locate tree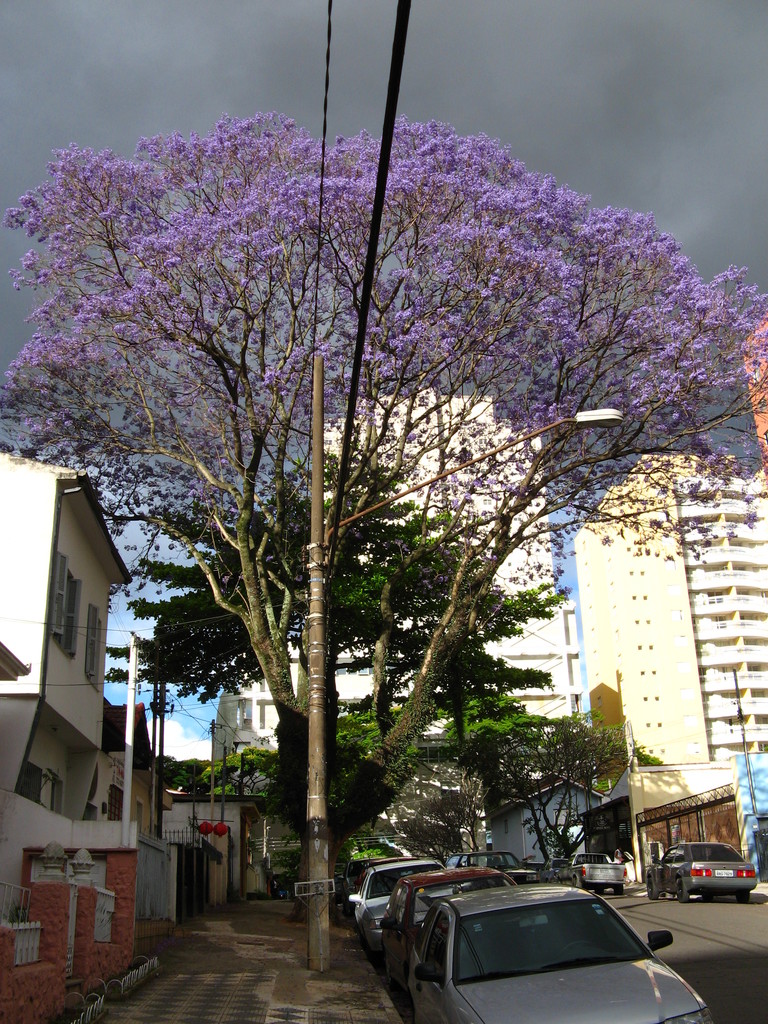
pyautogui.locateOnScreen(388, 643, 530, 769)
